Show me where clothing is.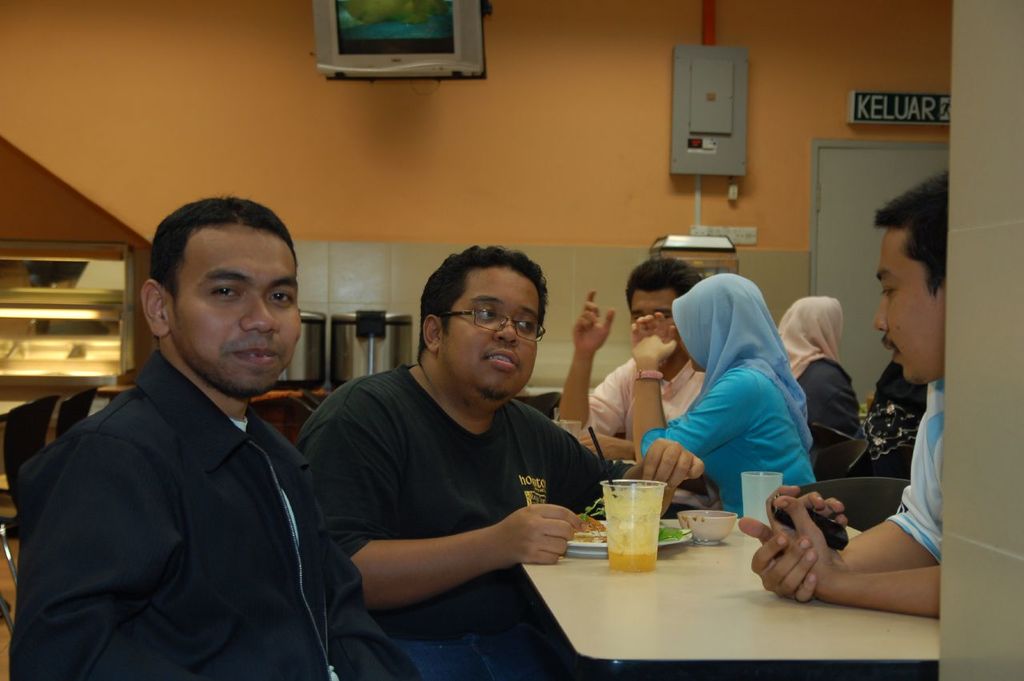
clothing is at rect(556, 359, 704, 435).
